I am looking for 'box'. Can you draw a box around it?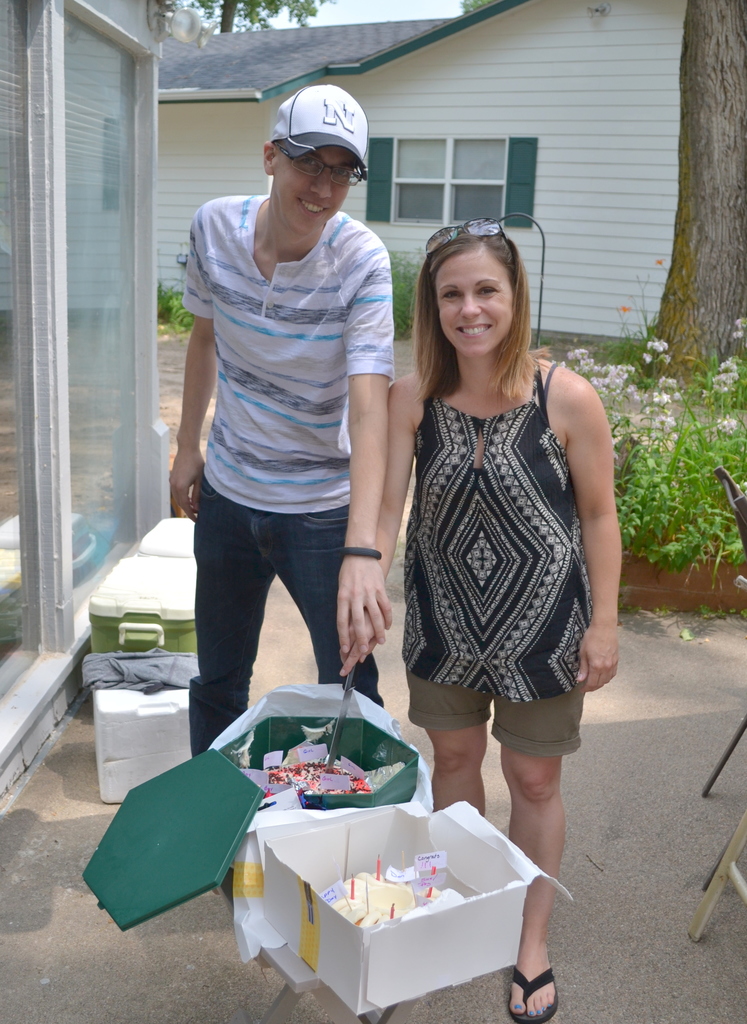
Sure, the bounding box is Rect(92, 688, 196, 804).
